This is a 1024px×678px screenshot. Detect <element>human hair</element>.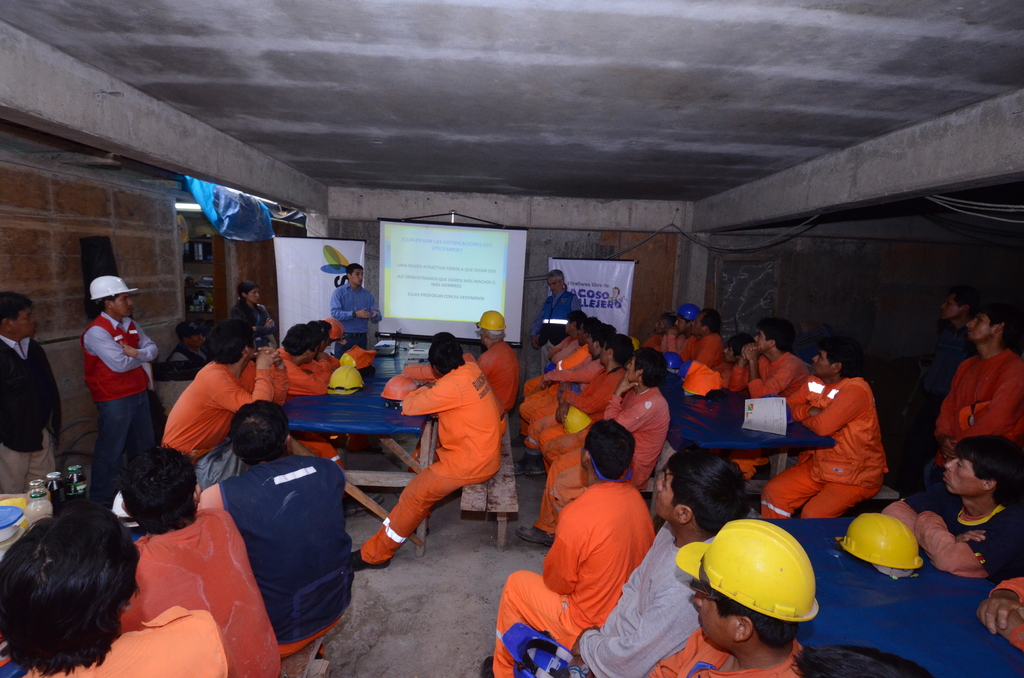
426, 331, 466, 376.
